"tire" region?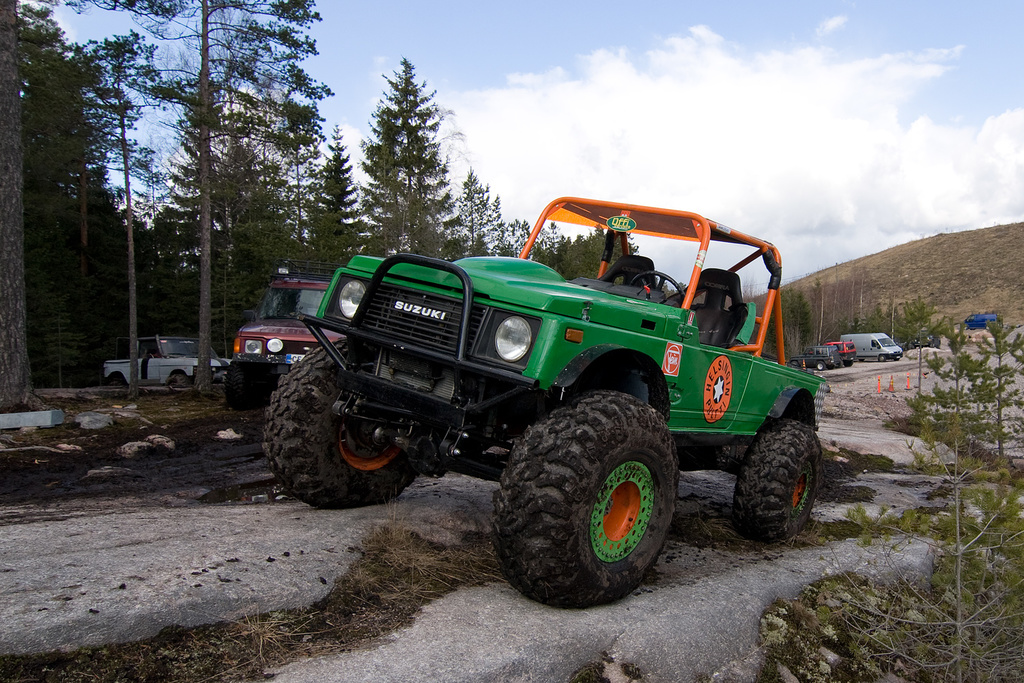
bbox=(167, 367, 190, 391)
